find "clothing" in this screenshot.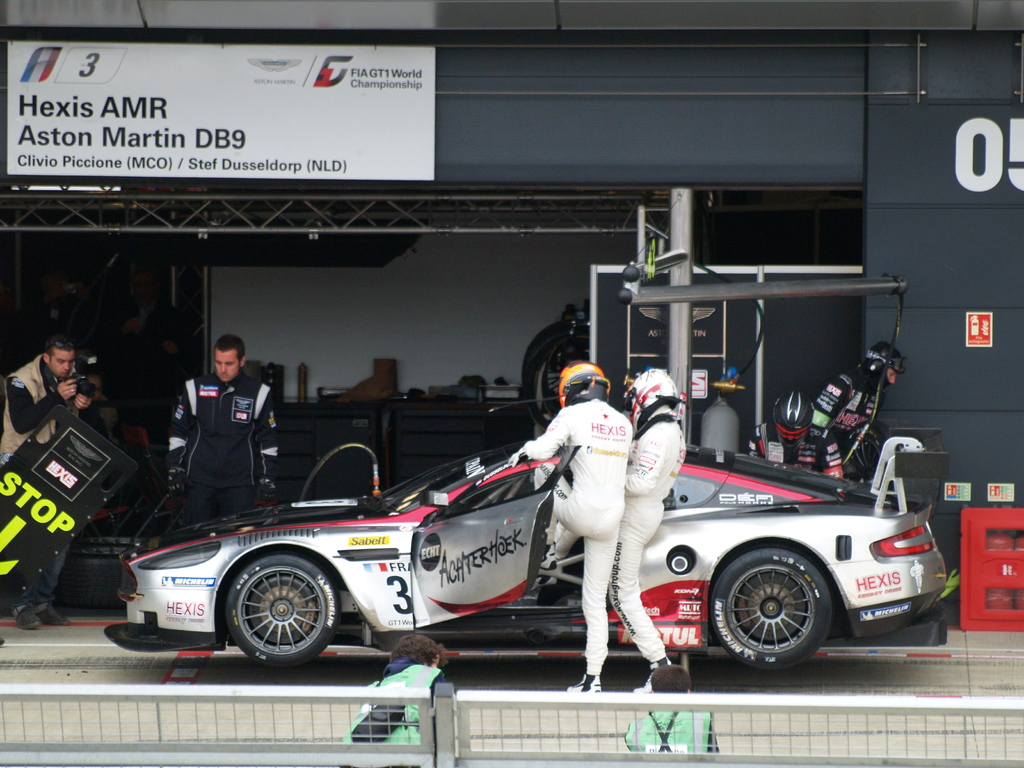
The bounding box for "clothing" is 798/364/882/431.
